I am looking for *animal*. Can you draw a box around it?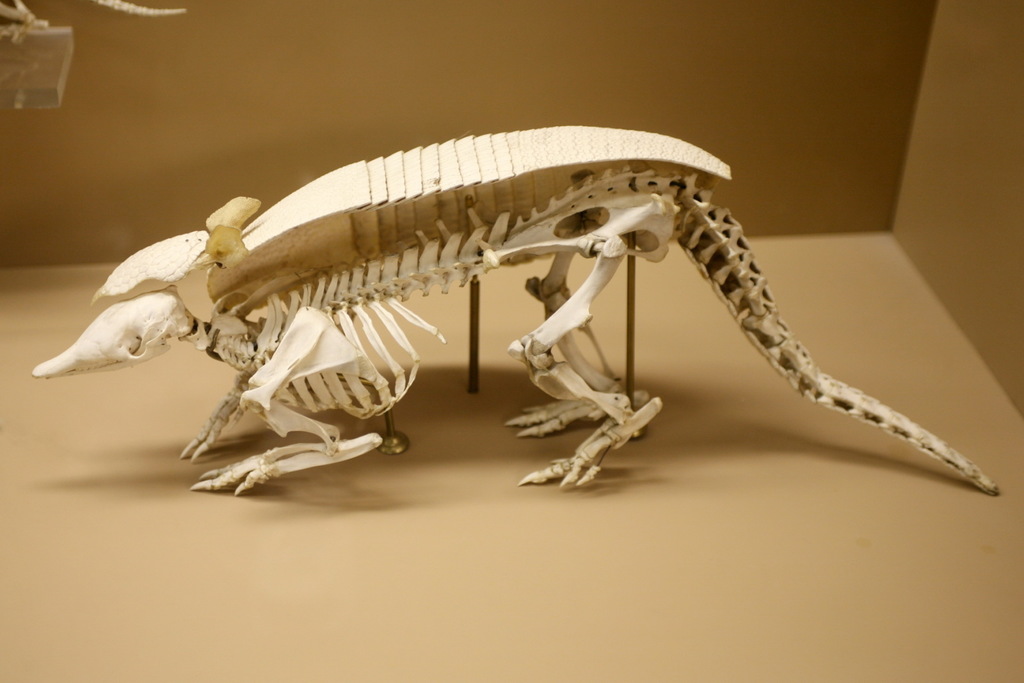
Sure, the bounding box is box=[34, 125, 1001, 501].
